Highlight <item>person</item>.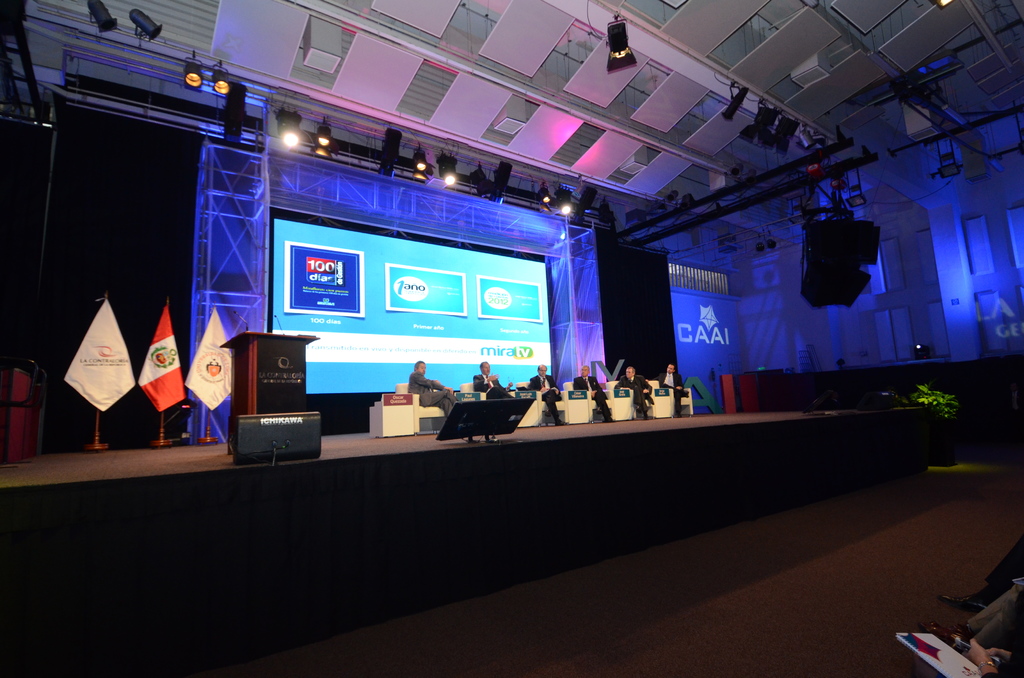
Highlighted region: {"x1": 471, "y1": 360, "x2": 515, "y2": 400}.
